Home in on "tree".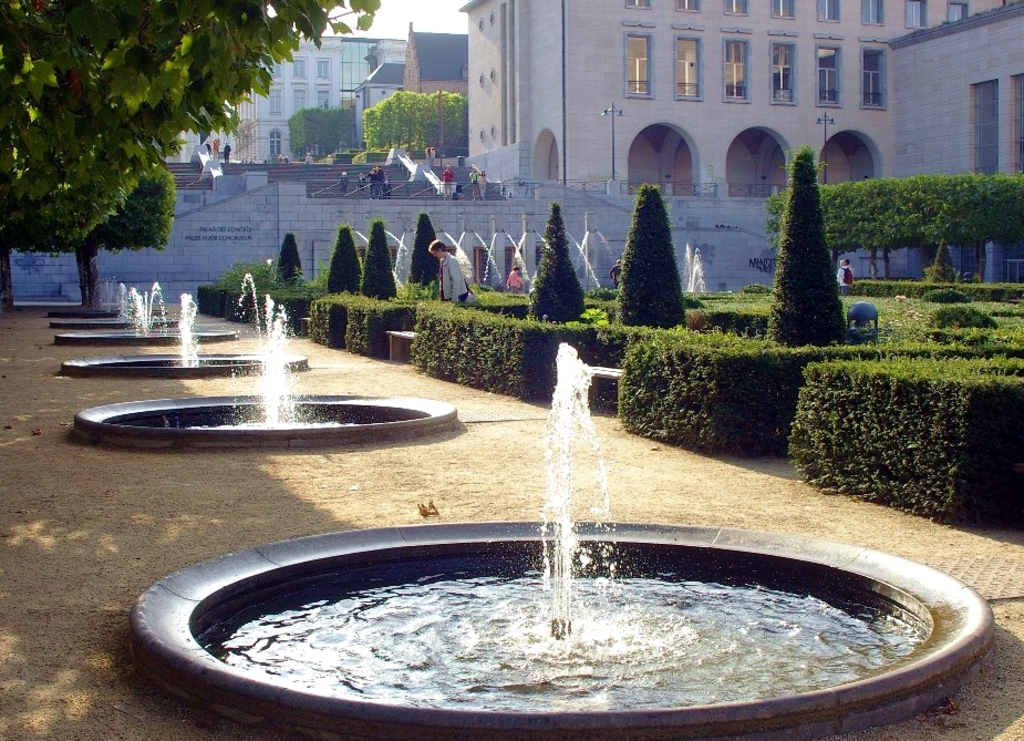
Homed in at locate(611, 181, 691, 332).
